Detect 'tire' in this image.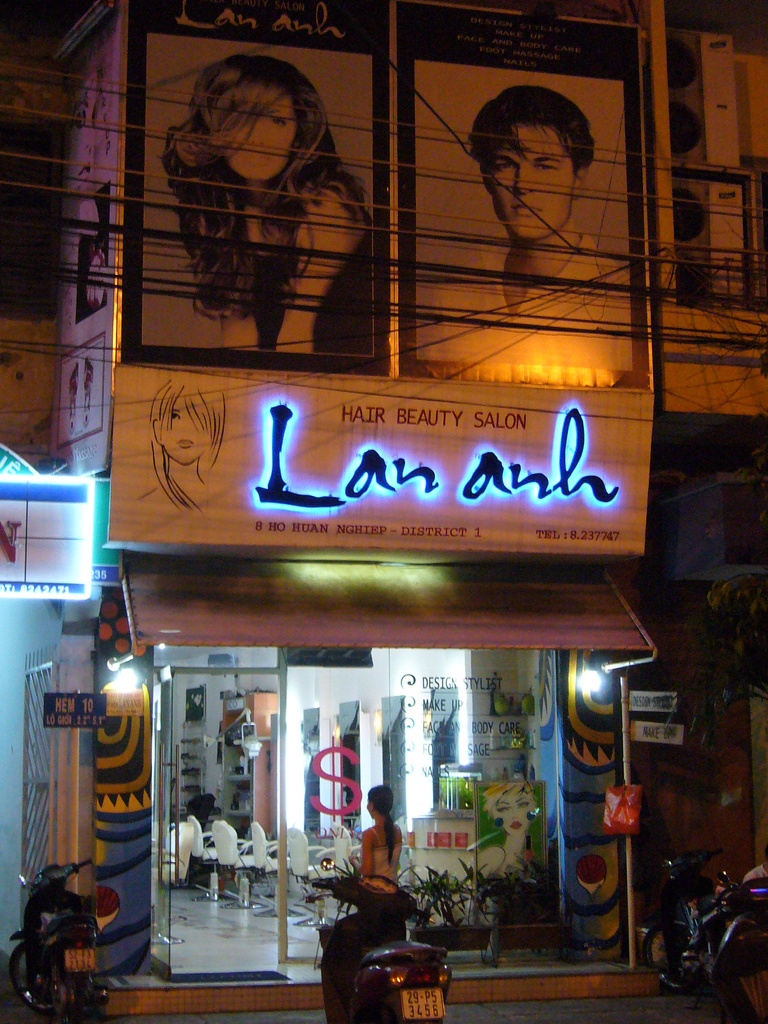
Detection: box=[79, 981, 106, 1023].
